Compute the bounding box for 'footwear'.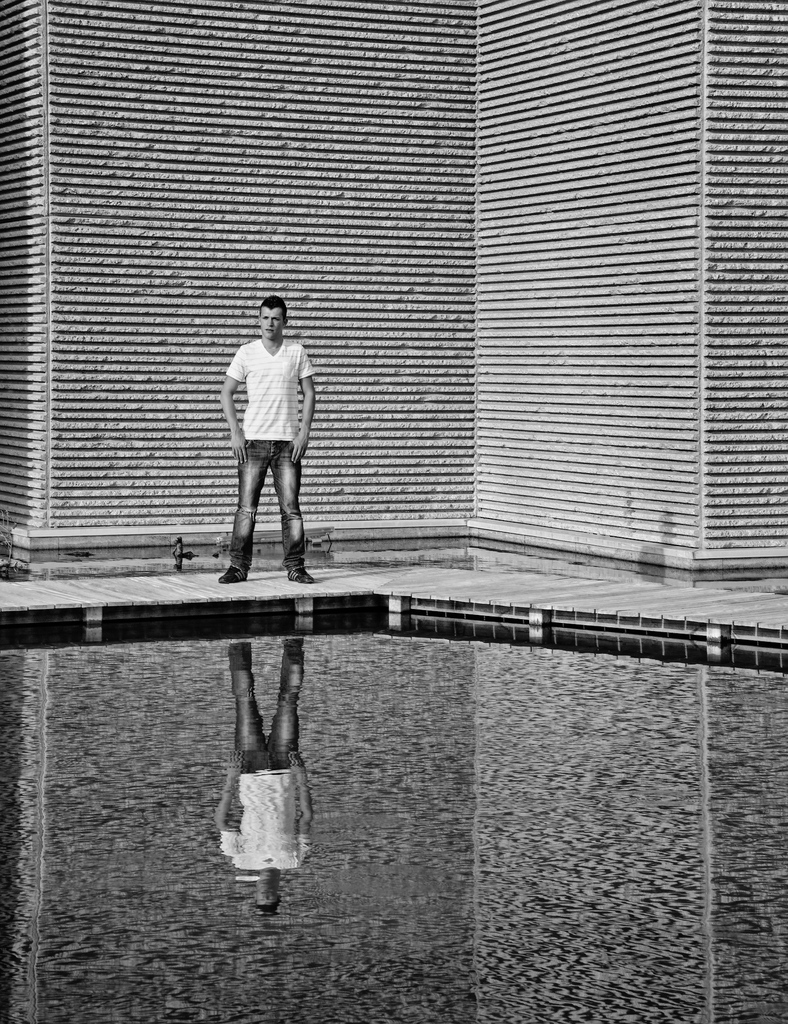
rect(287, 566, 314, 584).
